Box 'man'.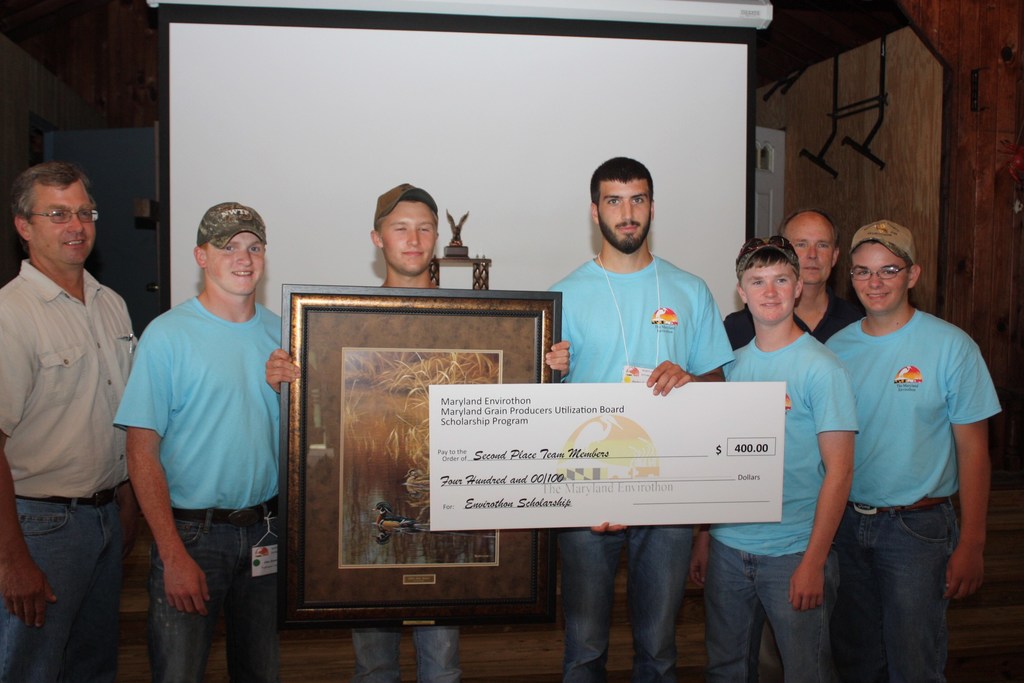
box=[0, 160, 142, 682].
